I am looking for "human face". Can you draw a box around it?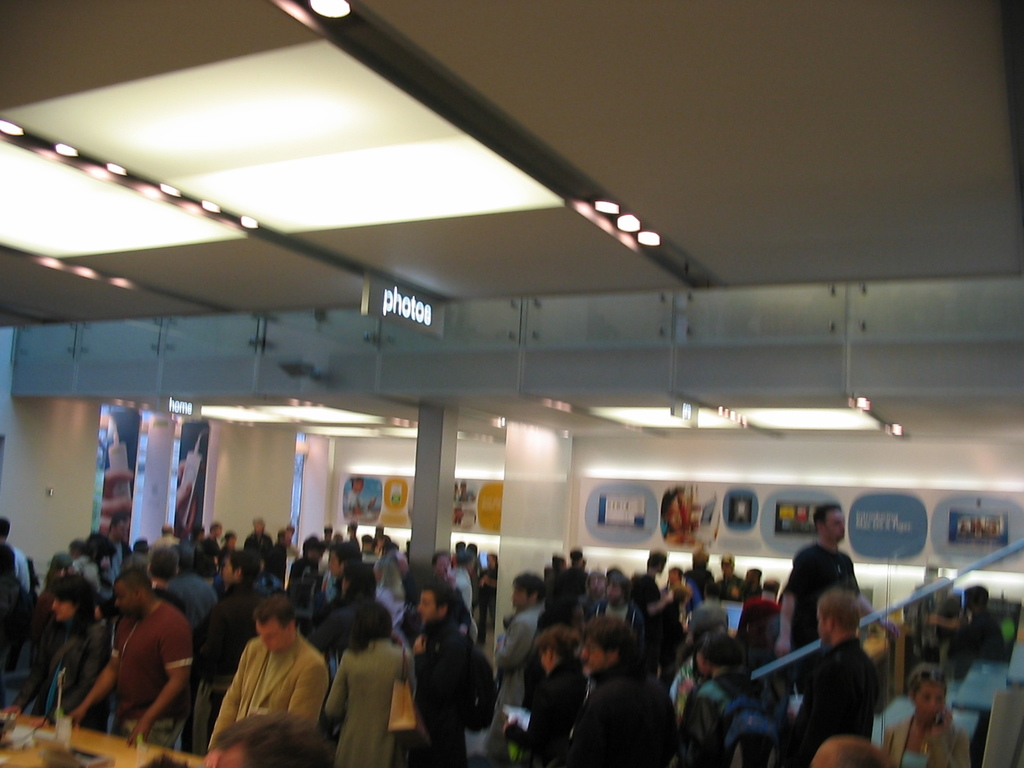
Sure, the bounding box is left=816, top=607, right=826, bottom=645.
